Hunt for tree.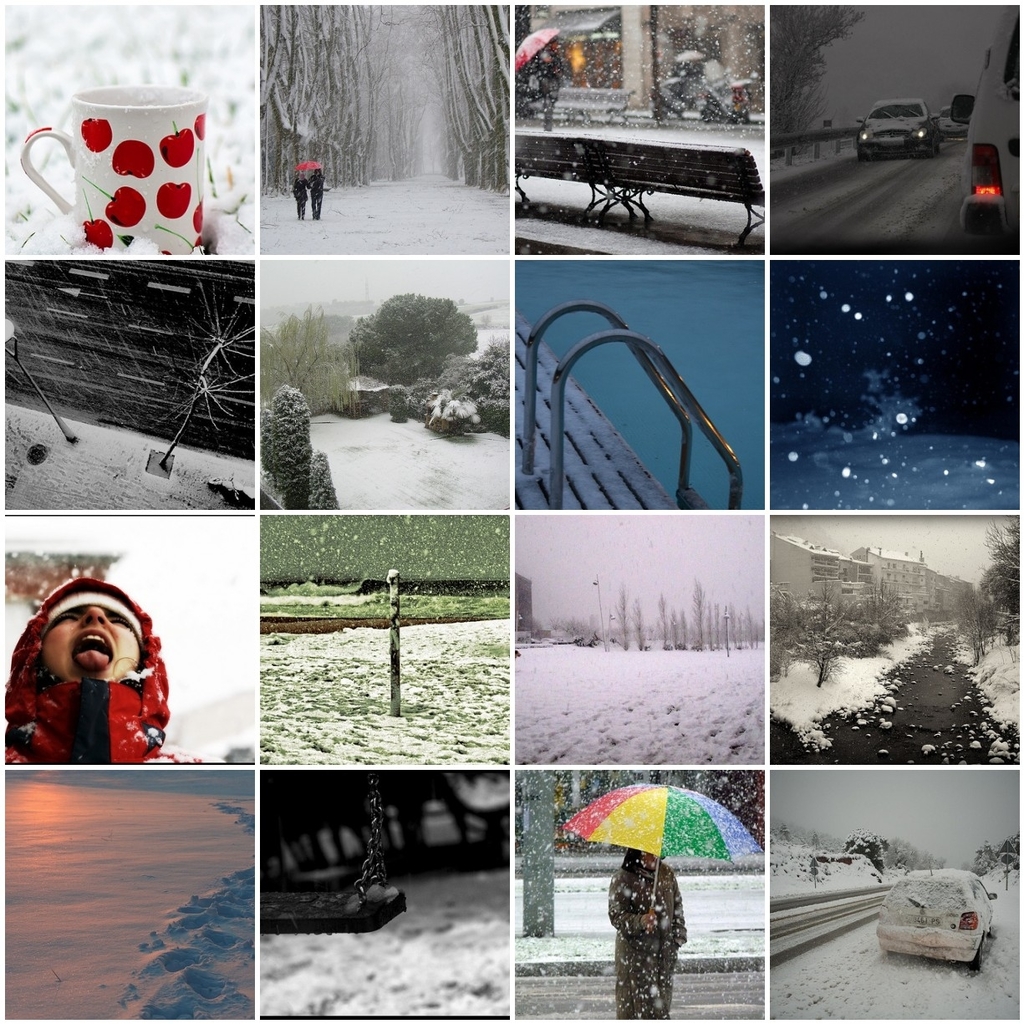
Hunted down at bbox(351, 288, 488, 395).
